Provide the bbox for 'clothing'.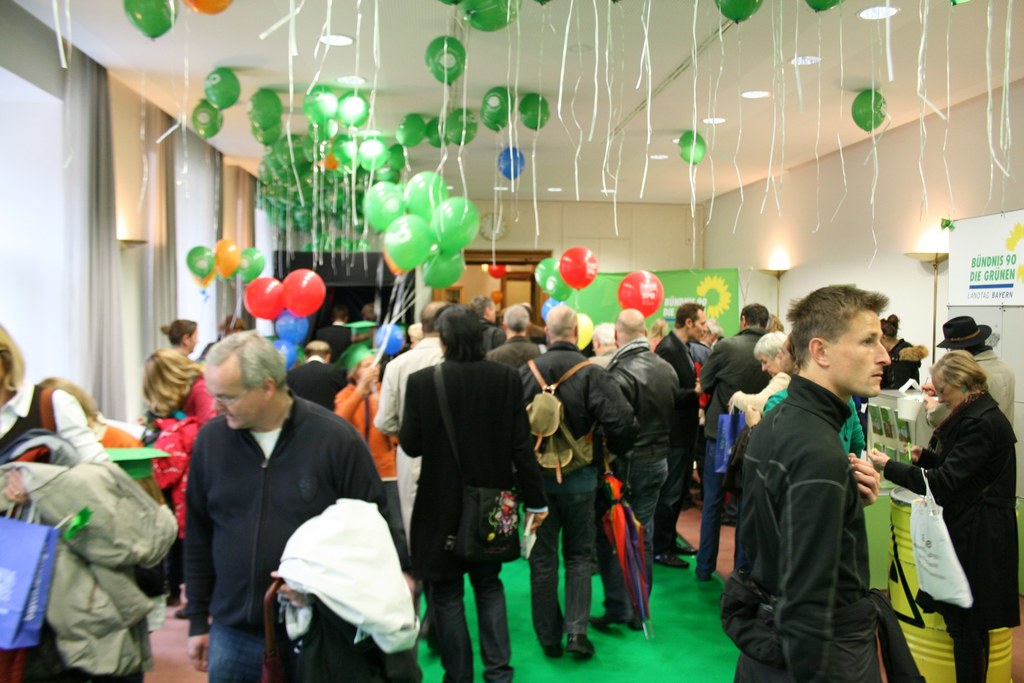
876:390:1021:682.
